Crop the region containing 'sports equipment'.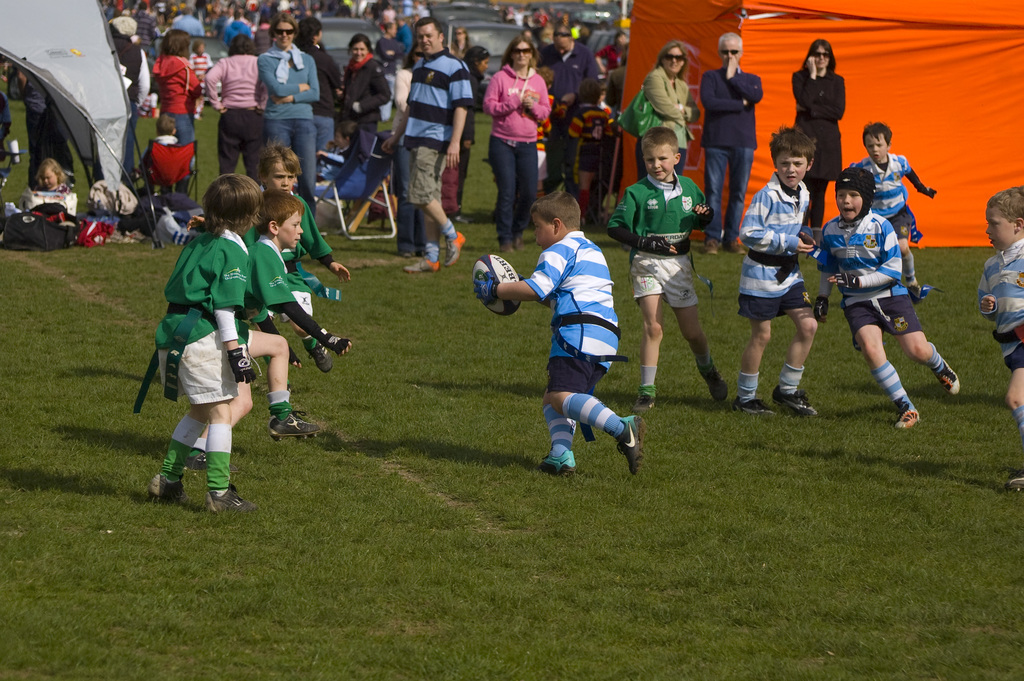
Crop region: x1=835, y1=167, x2=874, y2=223.
